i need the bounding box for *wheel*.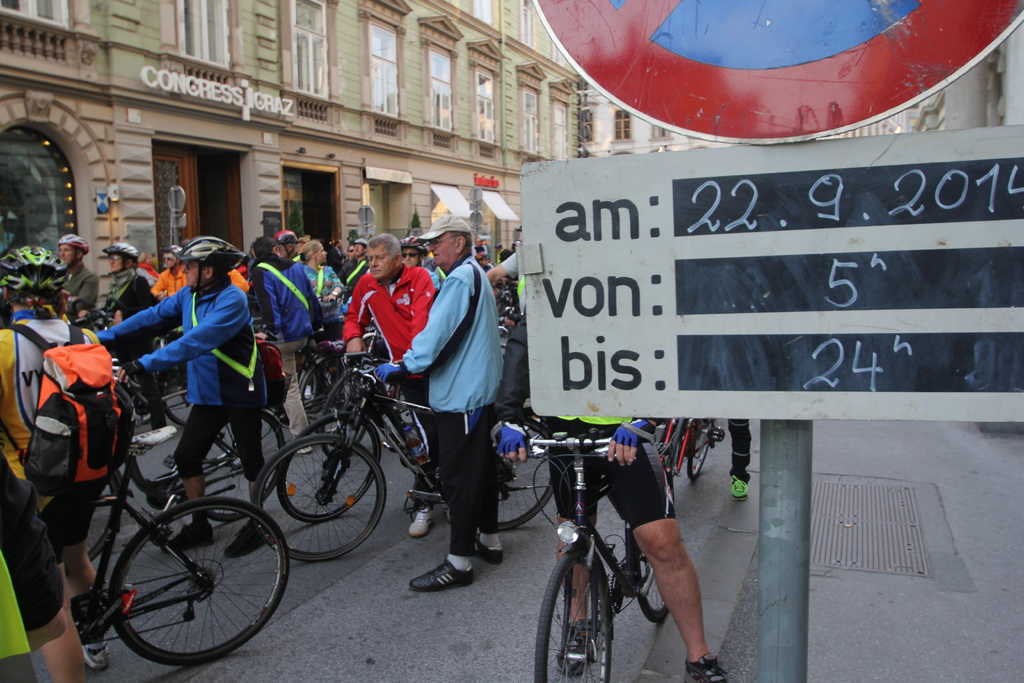
Here it is: Rect(207, 410, 289, 520).
